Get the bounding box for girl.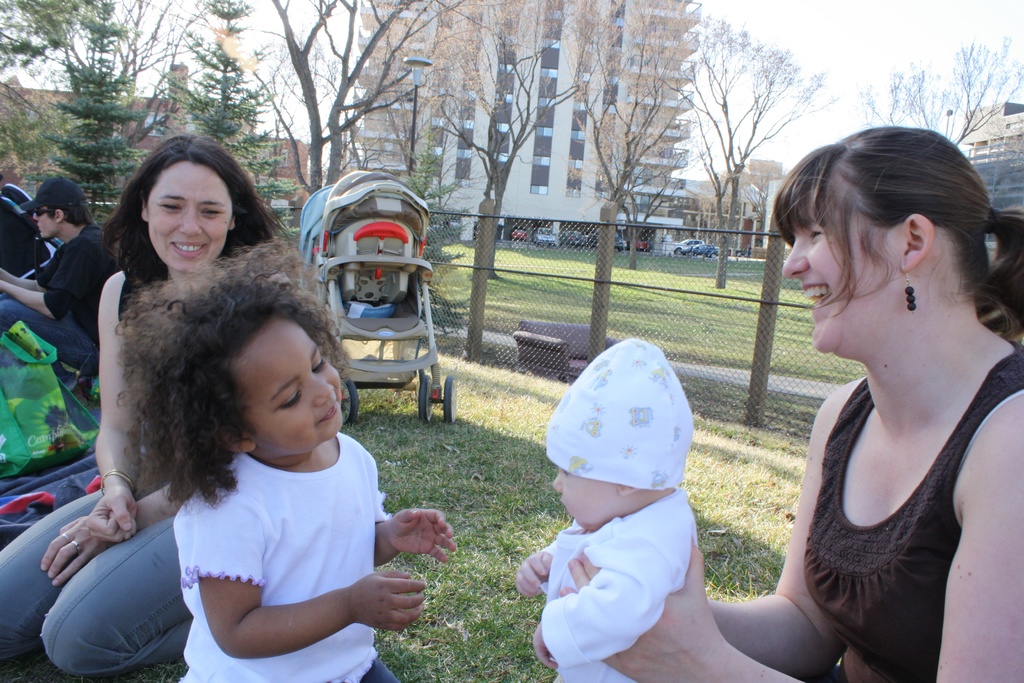
[x1=113, y1=235, x2=460, y2=682].
